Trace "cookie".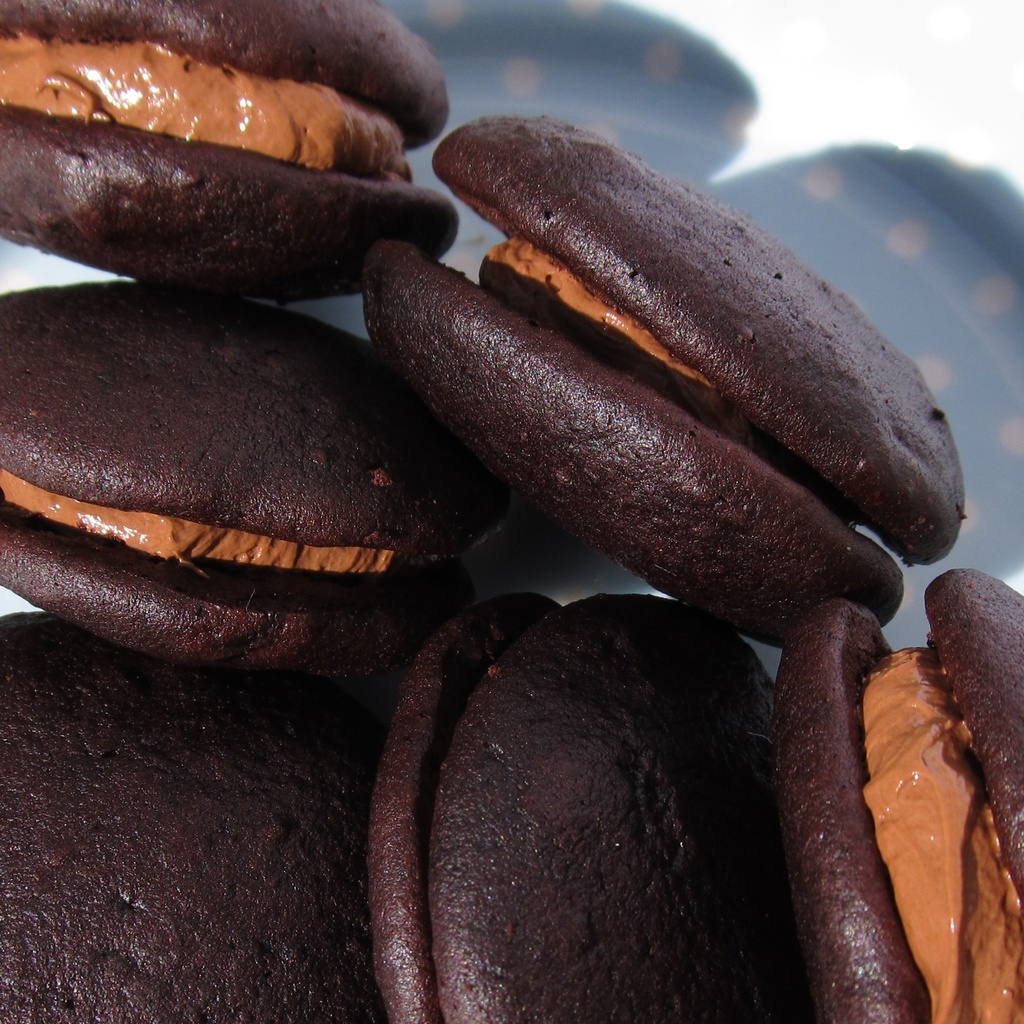
Traced to 783/573/1023/1023.
